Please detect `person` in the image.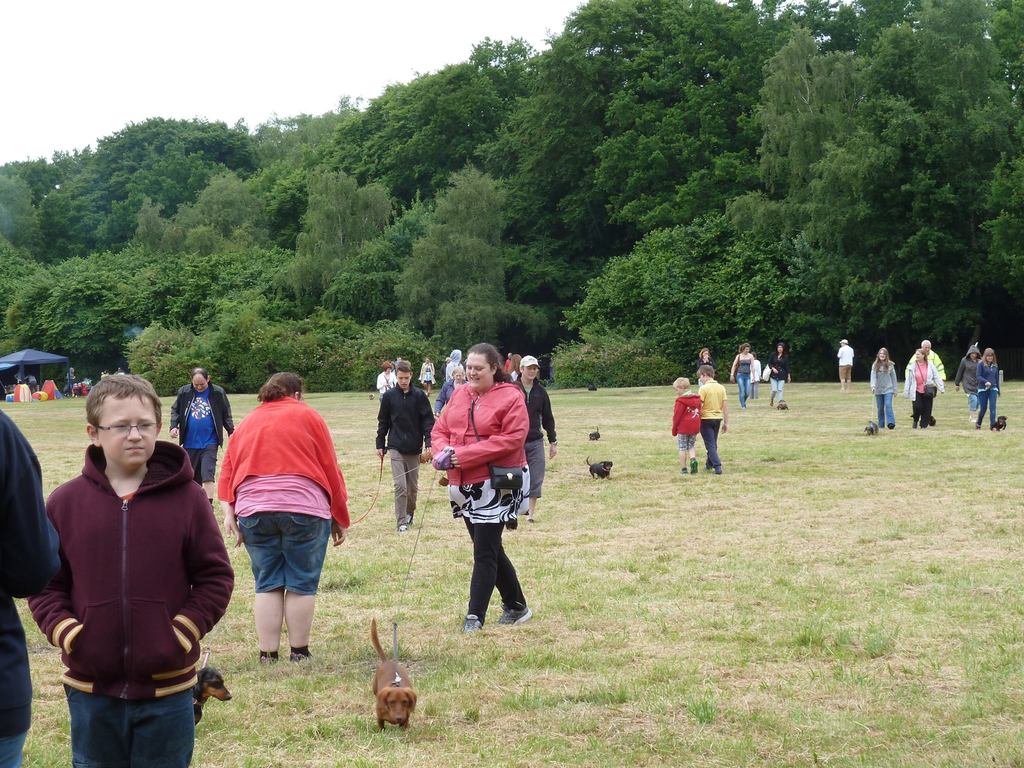
x1=751, y1=351, x2=766, y2=410.
